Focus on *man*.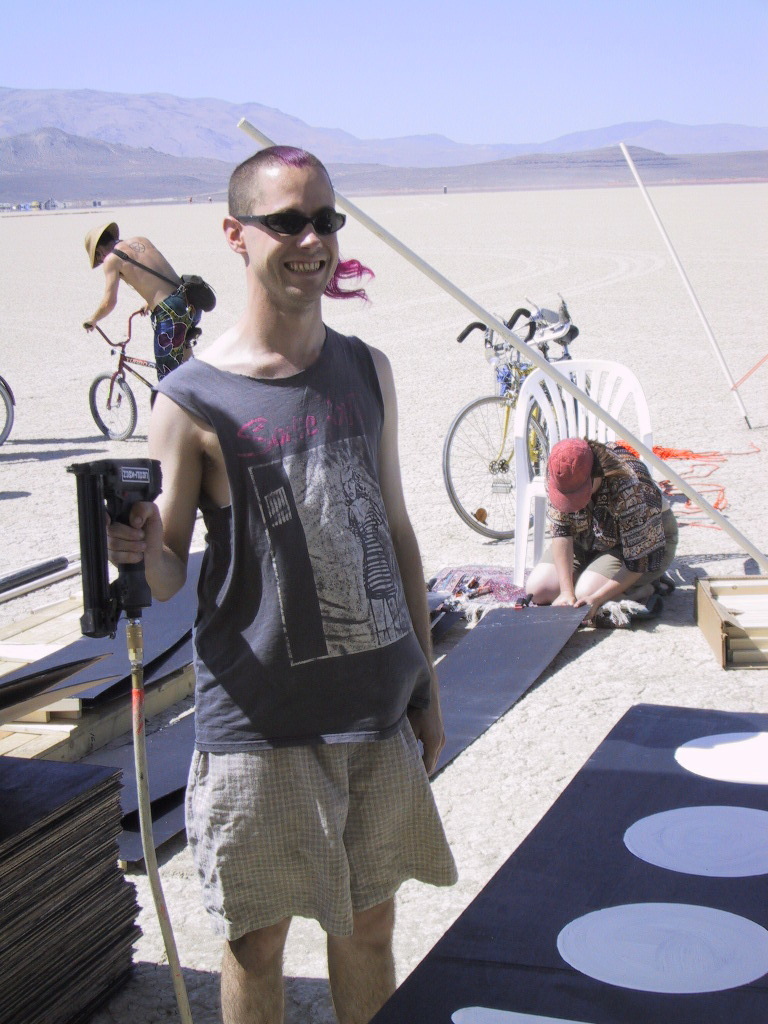
Focused at locate(83, 222, 204, 385).
